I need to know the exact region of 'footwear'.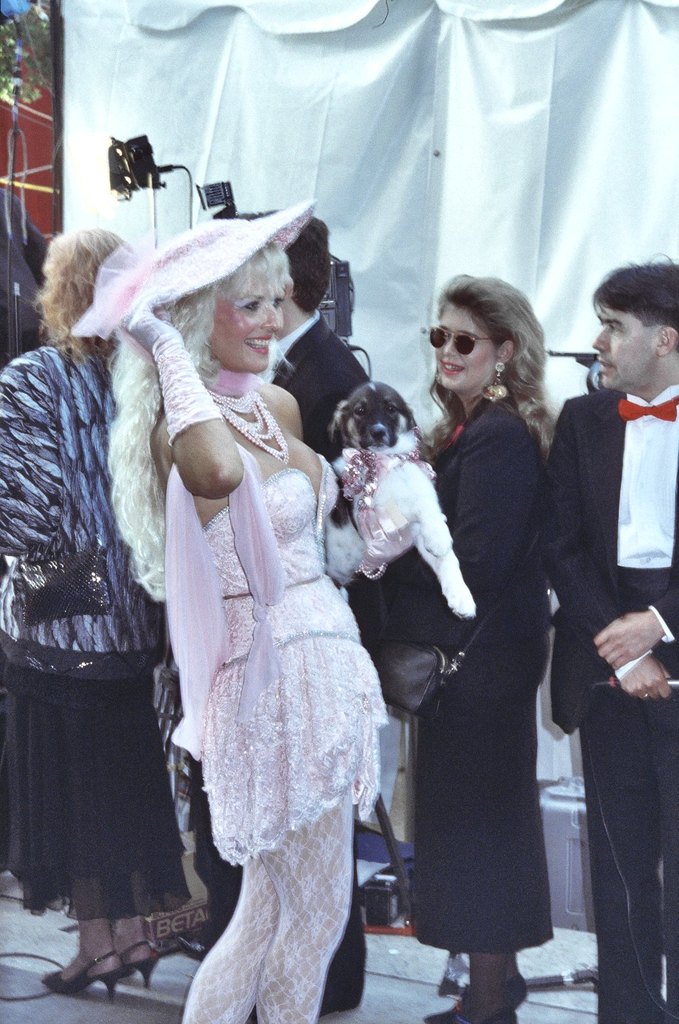
Region: 52,923,147,1010.
